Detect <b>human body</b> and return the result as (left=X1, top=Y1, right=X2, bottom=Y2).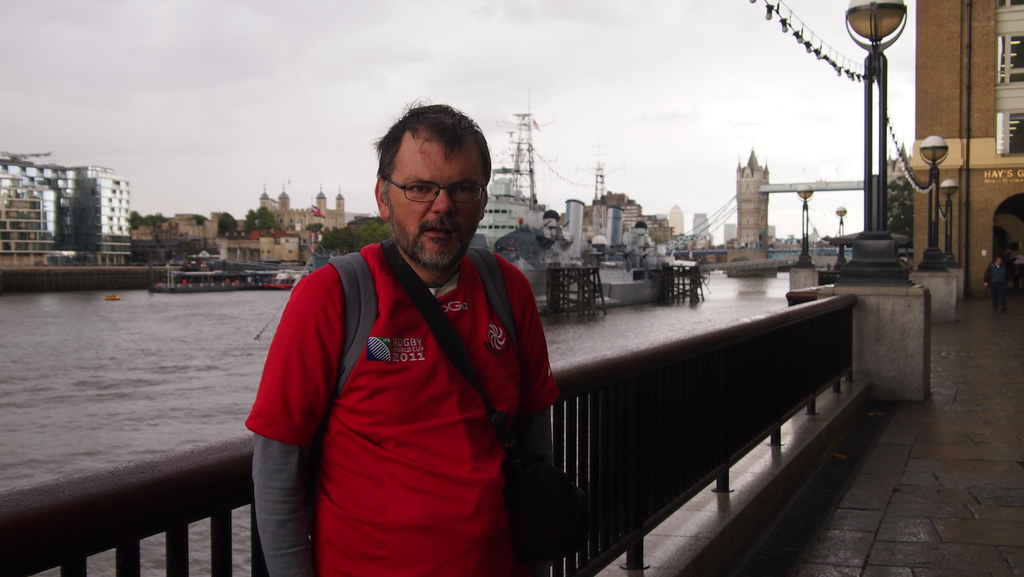
(left=249, top=124, right=594, bottom=576).
